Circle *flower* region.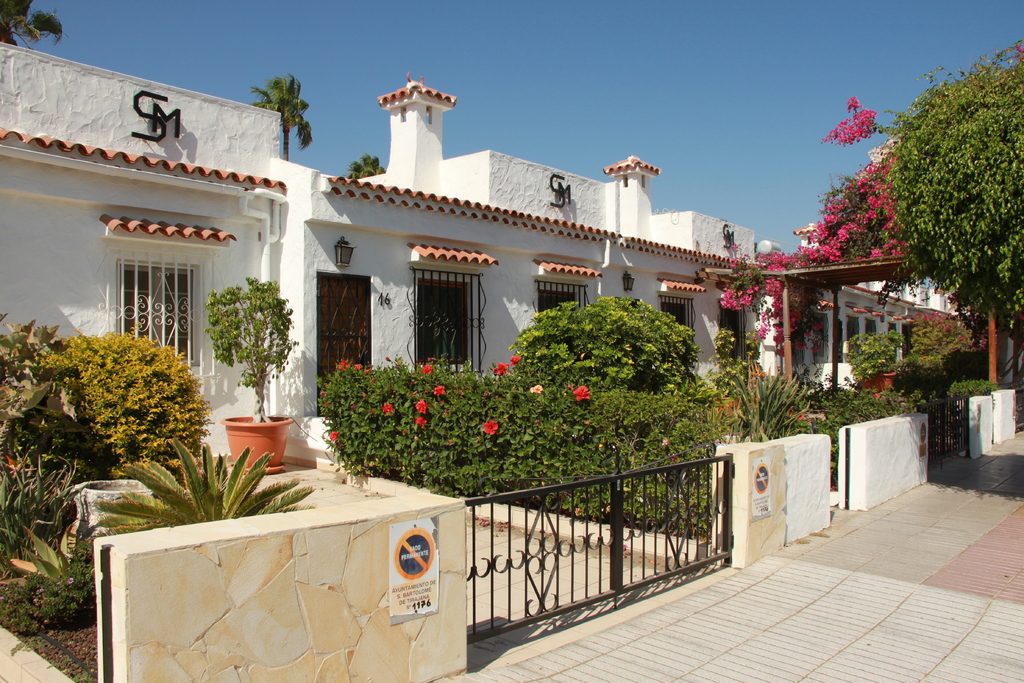
Region: [left=418, top=415, right=426, bottom=428].
